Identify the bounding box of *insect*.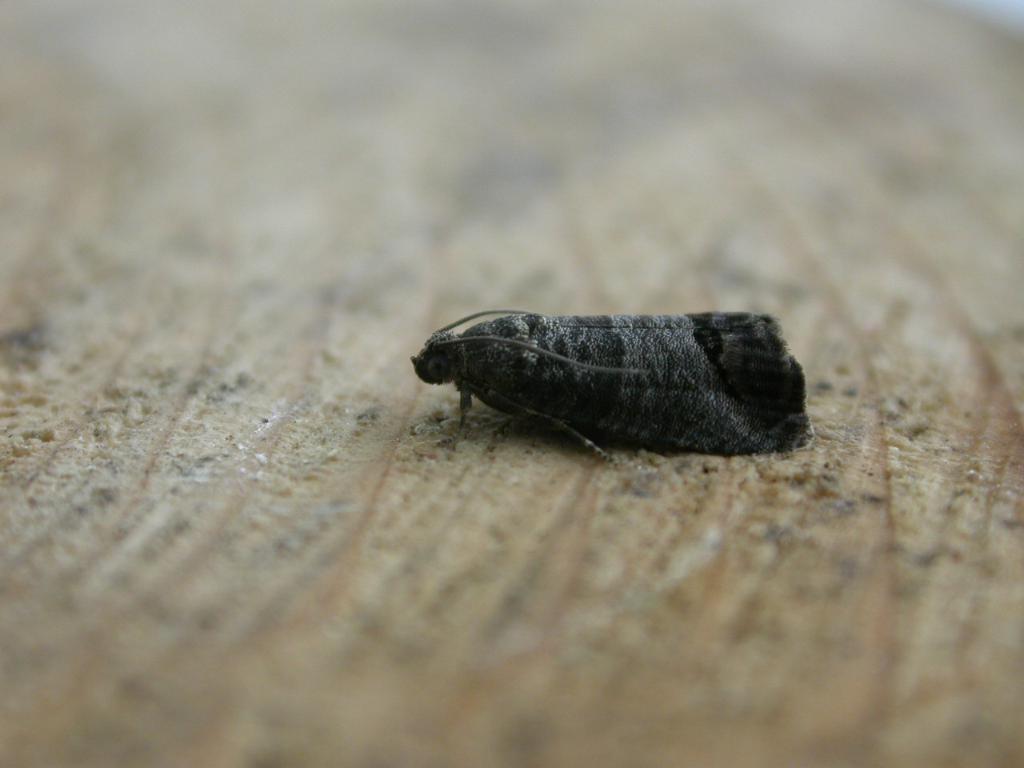
(406,306,818,474).
